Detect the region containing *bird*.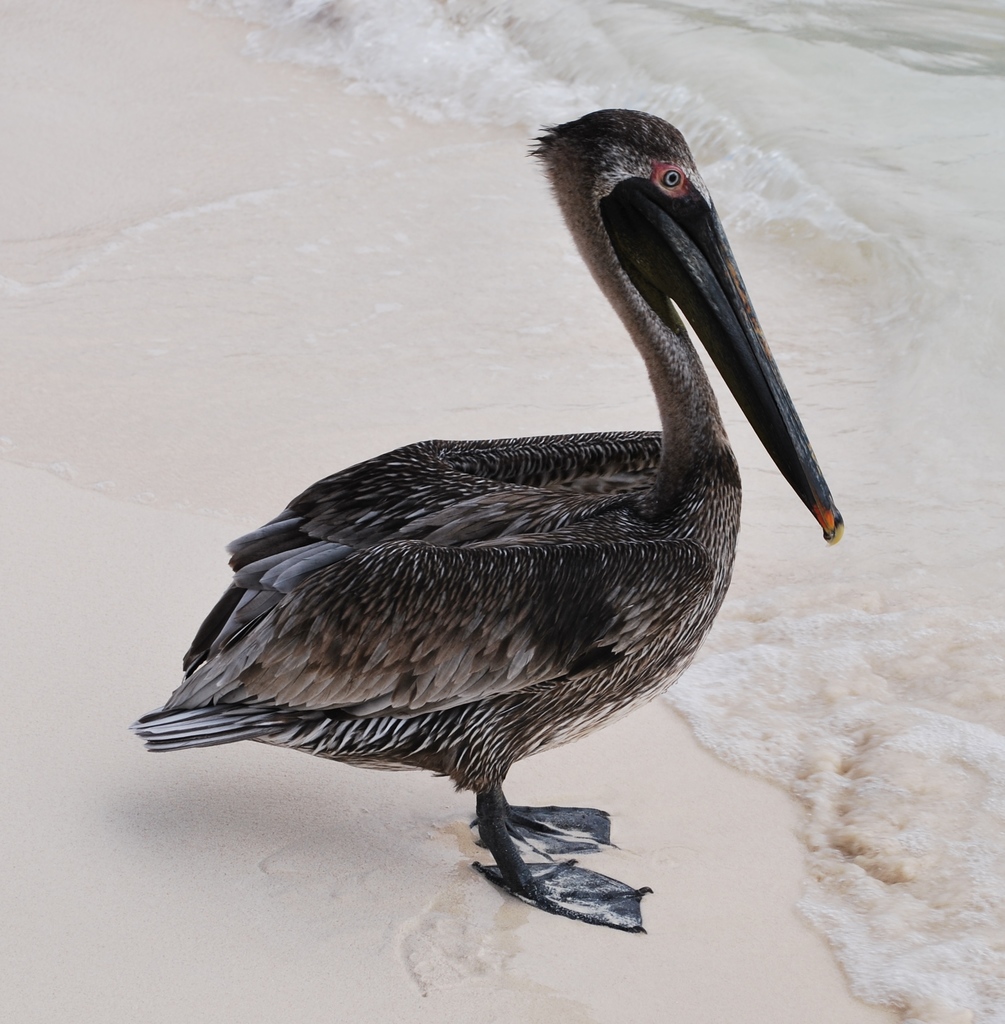
{"x1": 147, "y1": 88, "x2": 839, "y2": 934}.
